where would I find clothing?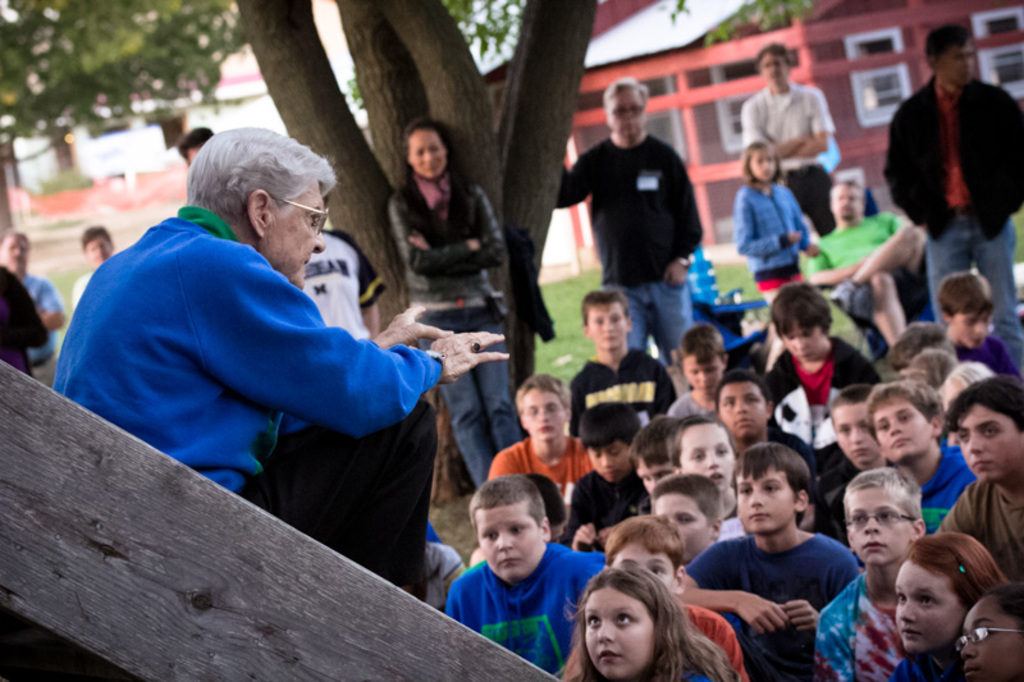
At (x1=690, y1=528, x2=852, y2=681).
